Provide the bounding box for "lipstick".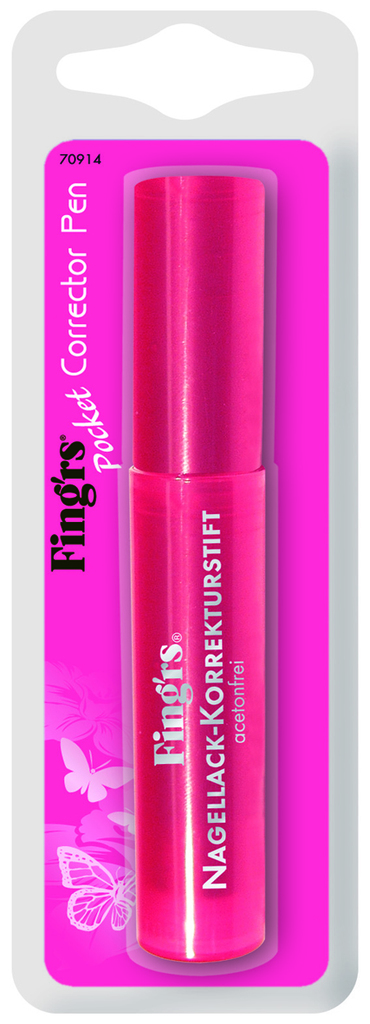
box=[124, 176, 270, 965].
